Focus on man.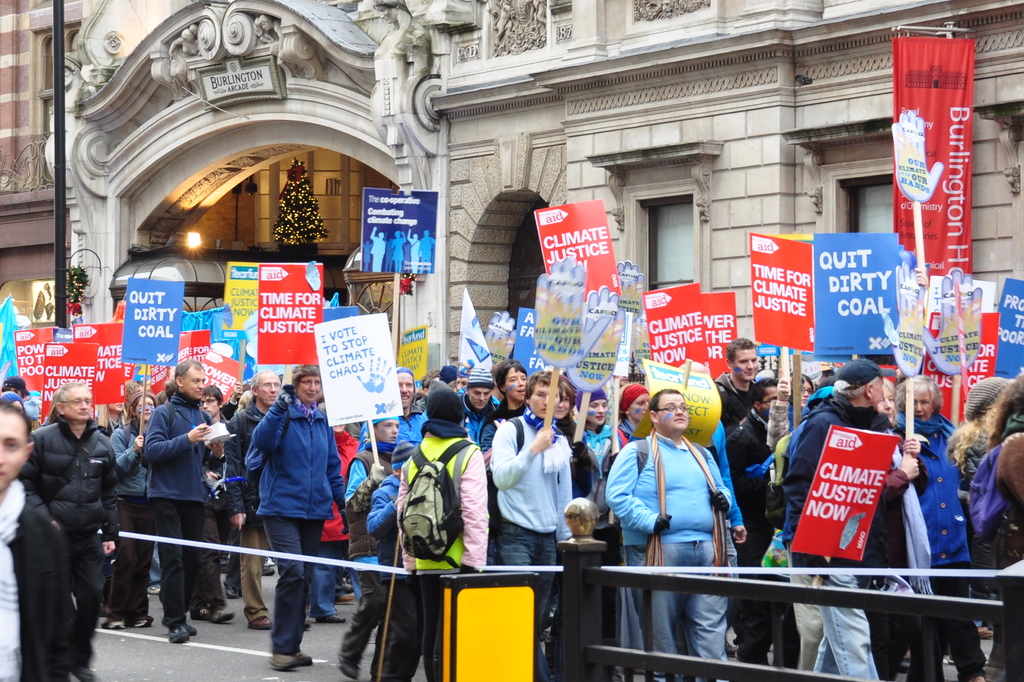
Focused at box(356, 368, 431, 453).
